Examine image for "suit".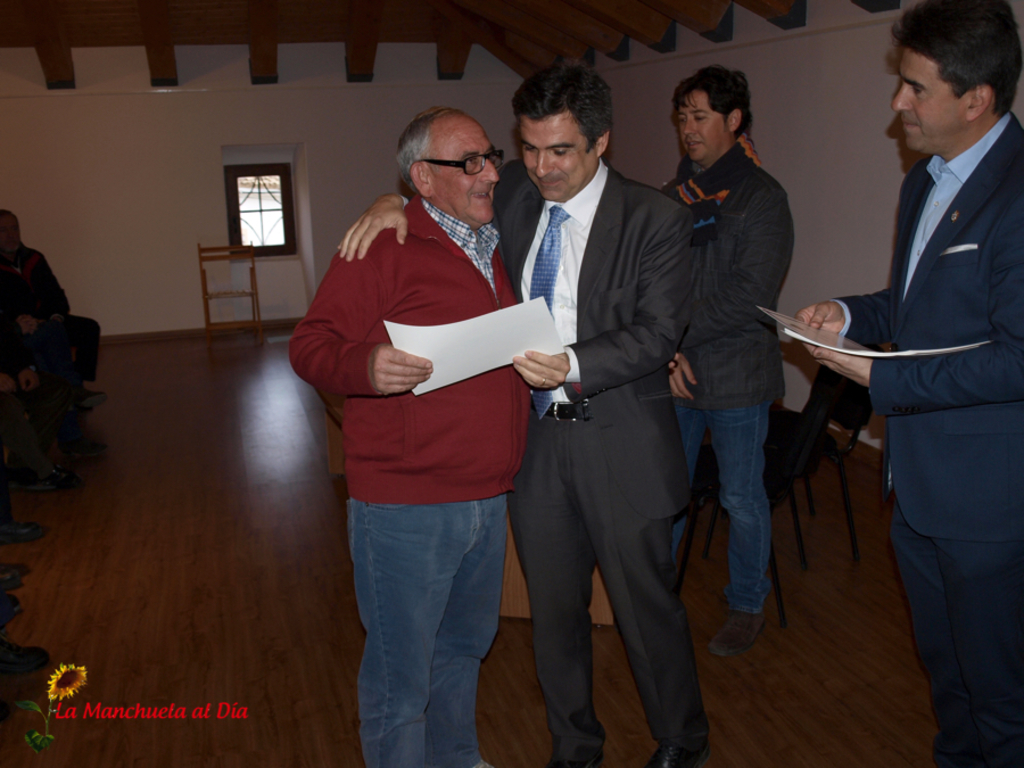
Examination result: region(833, 108, 1023, 767).
